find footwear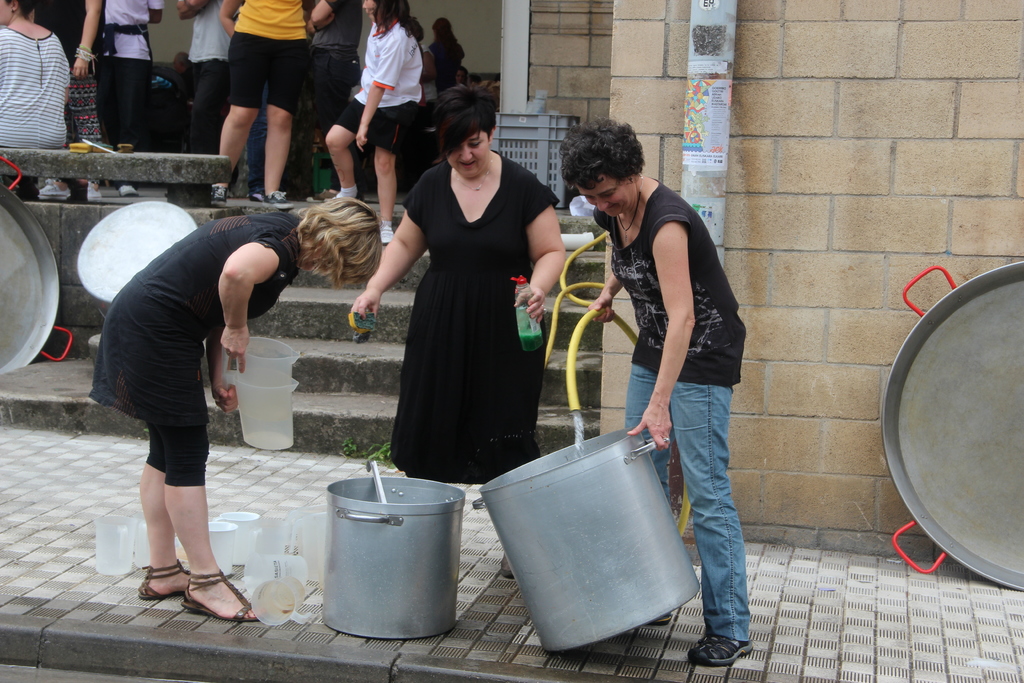
(211,184,228,208)
